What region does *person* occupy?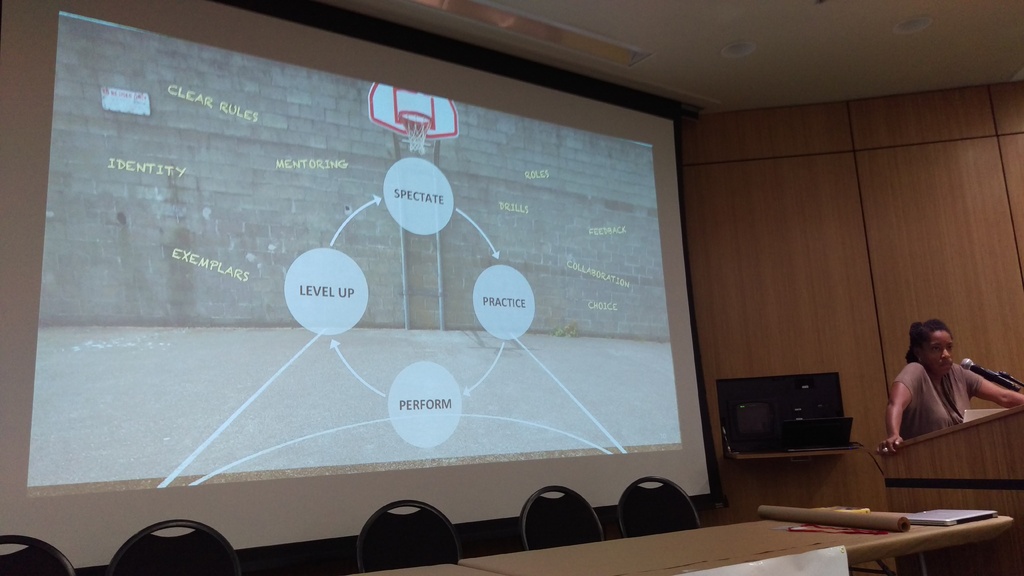
(left=900, top=311, right=1004, bottom=474).
